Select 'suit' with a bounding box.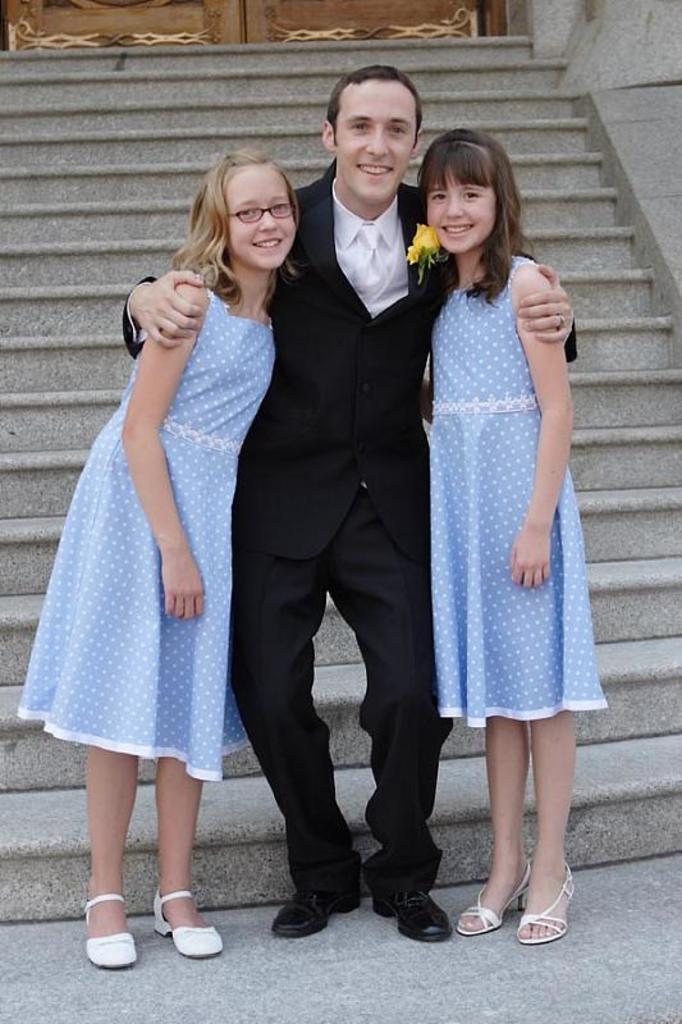
234, 61, 445, 950.
